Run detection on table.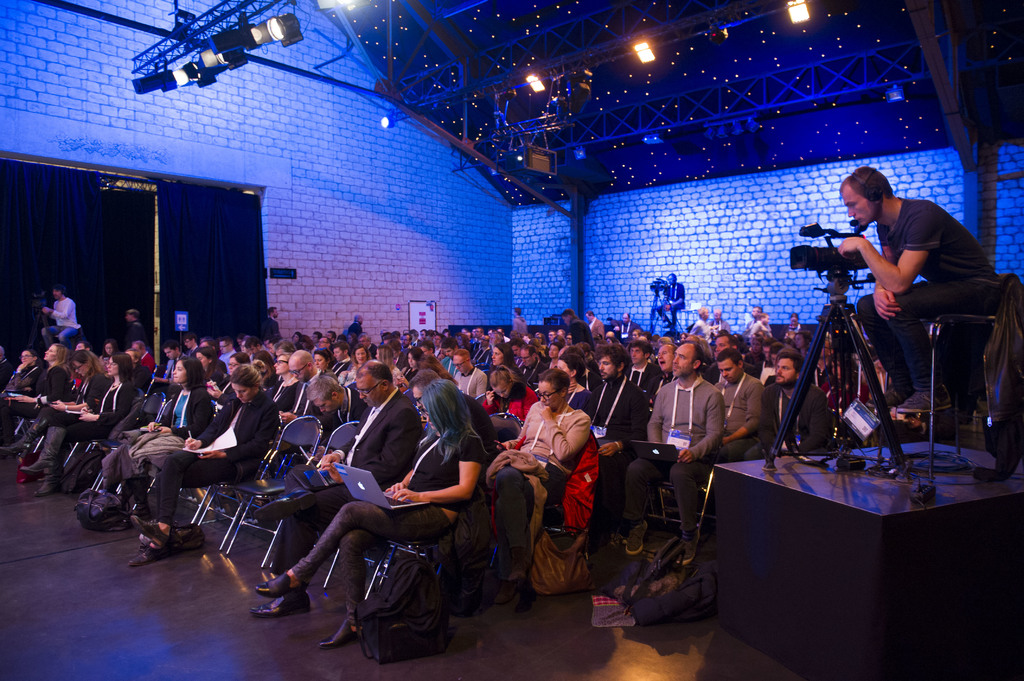
Result: box=[719, 434, 1014, 648].
